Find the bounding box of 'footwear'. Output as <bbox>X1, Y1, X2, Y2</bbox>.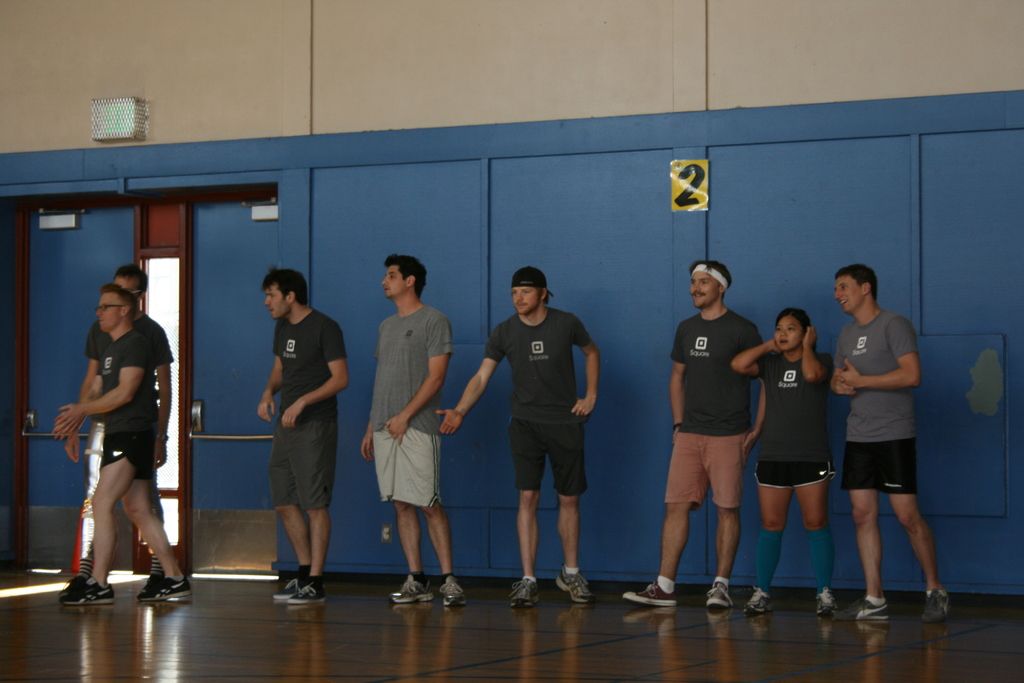
<bbox>441, 575, 467, 608</bbox>.
